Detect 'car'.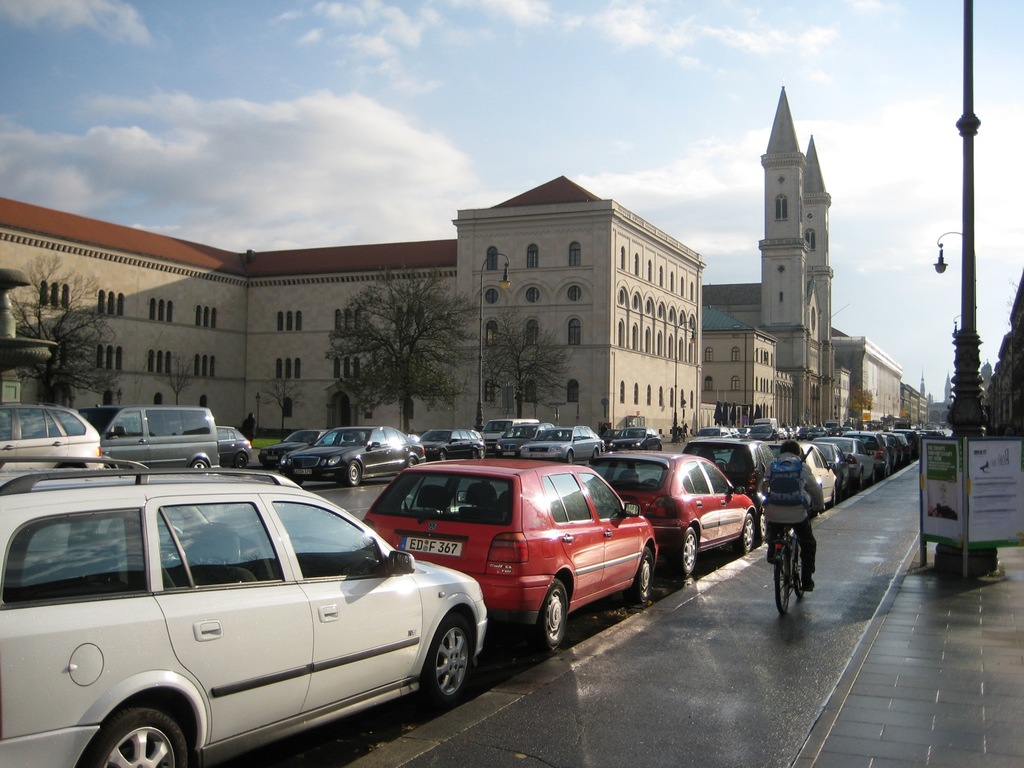
Detected at [365,454,655,647].
